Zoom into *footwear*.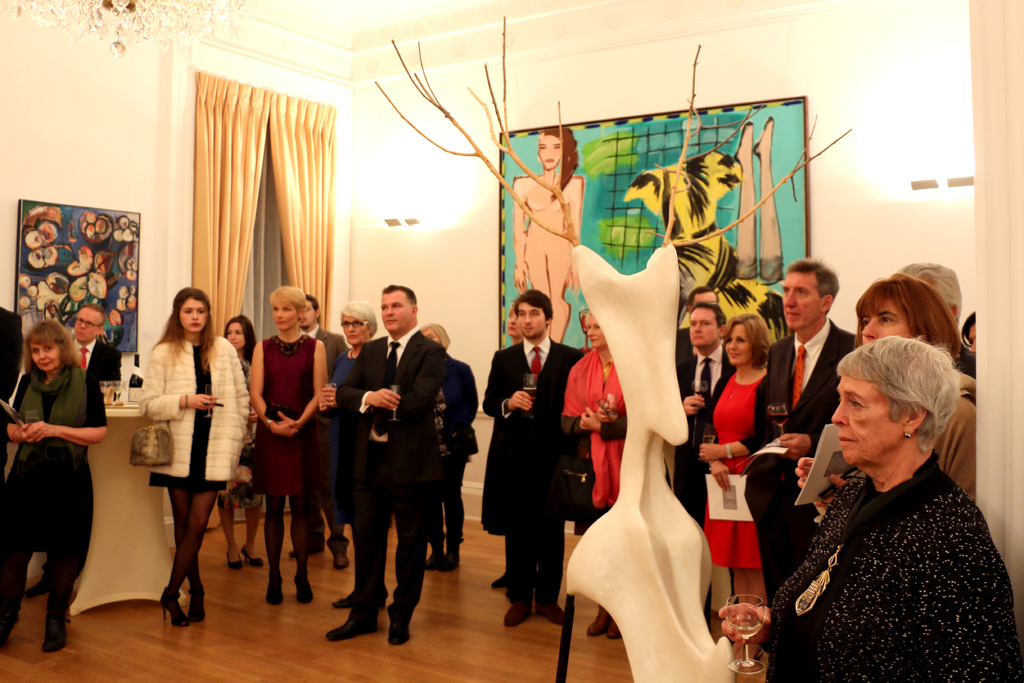
Zoom target: left=228, top=547, right=266, bottom=570.
